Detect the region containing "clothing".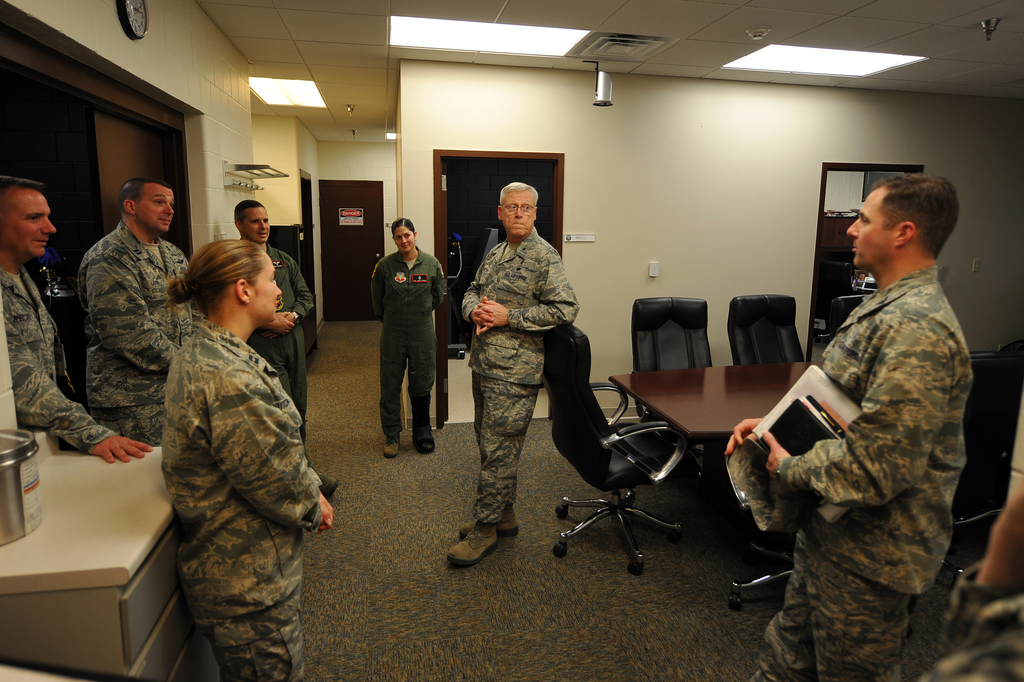
BBox(0, 262, 113, 451).
